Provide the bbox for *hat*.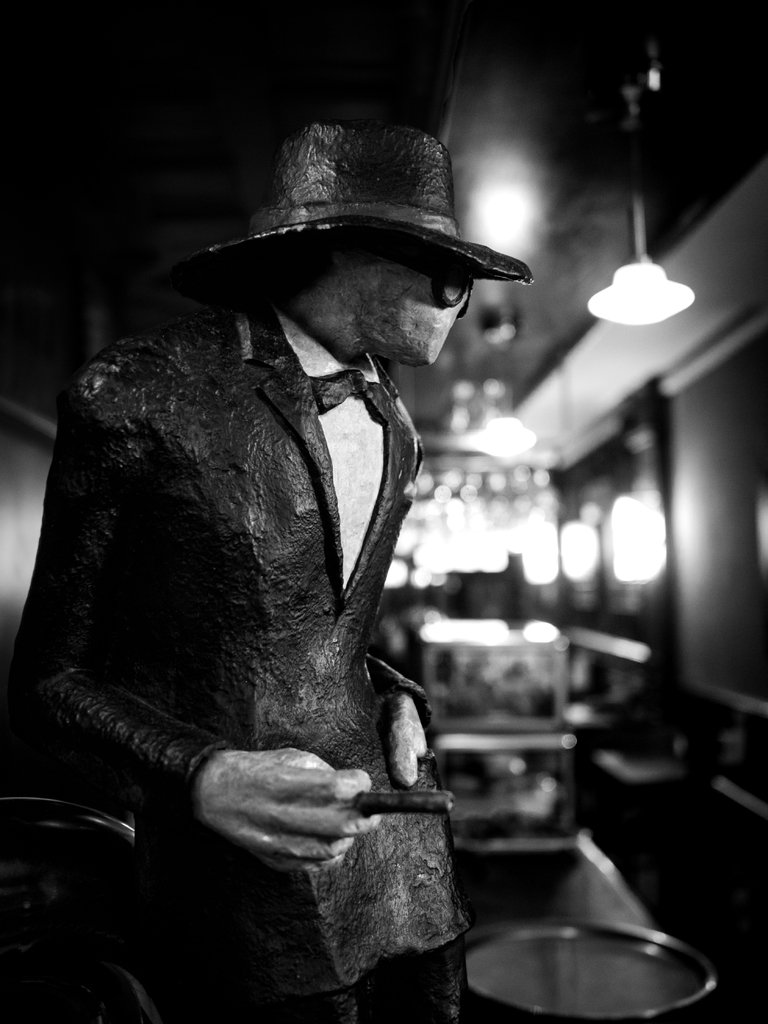
172, 123, 535, 287.
